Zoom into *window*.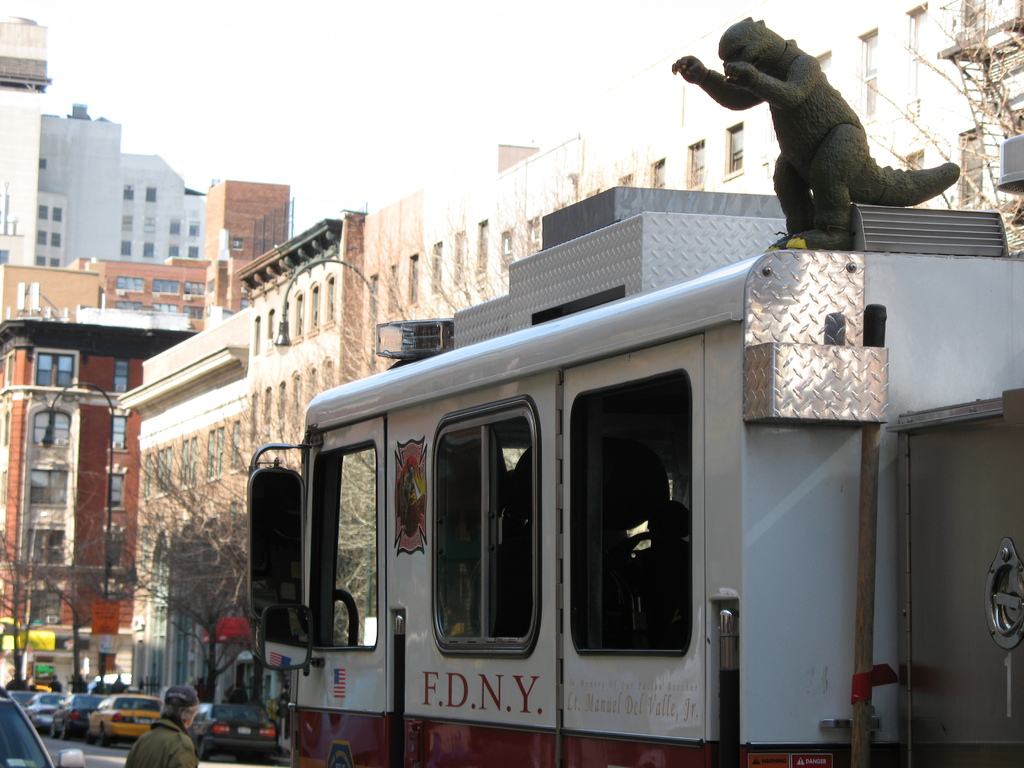
Zoom target: detection(166, 244, 179, 258).
